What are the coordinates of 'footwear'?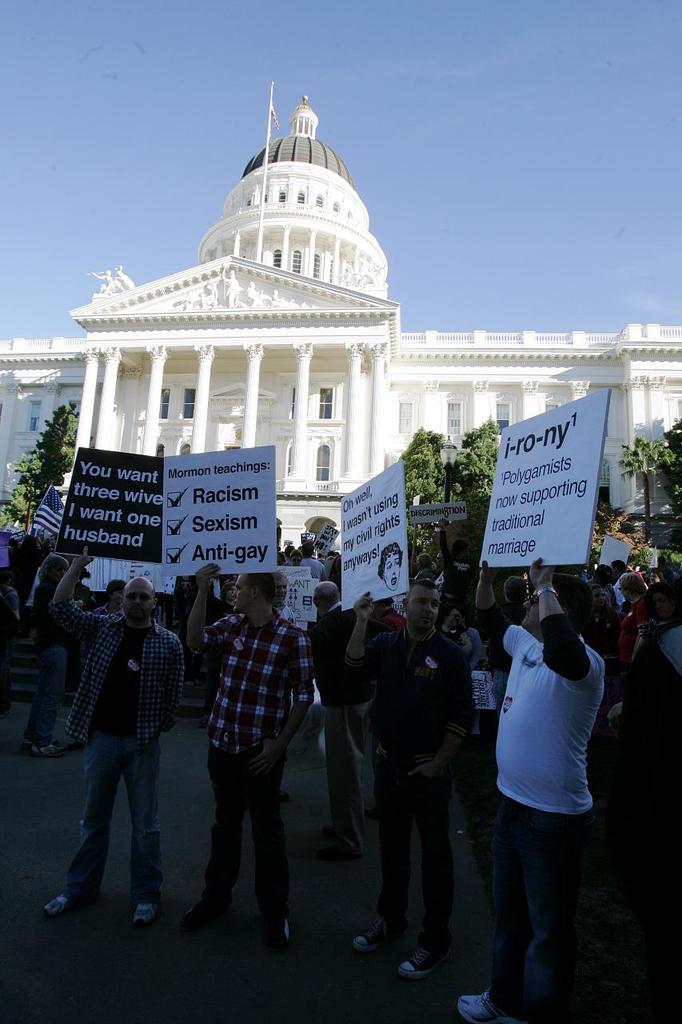
(left=27, top=740, right=64, bottom=759).
